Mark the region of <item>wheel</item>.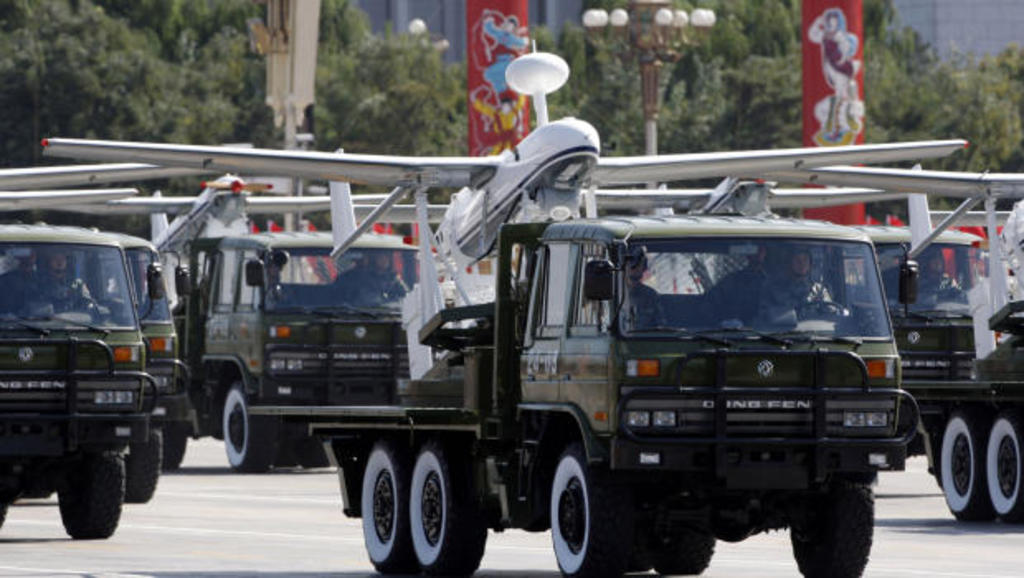
Region: Rect(979, 398, 1022, 520).
